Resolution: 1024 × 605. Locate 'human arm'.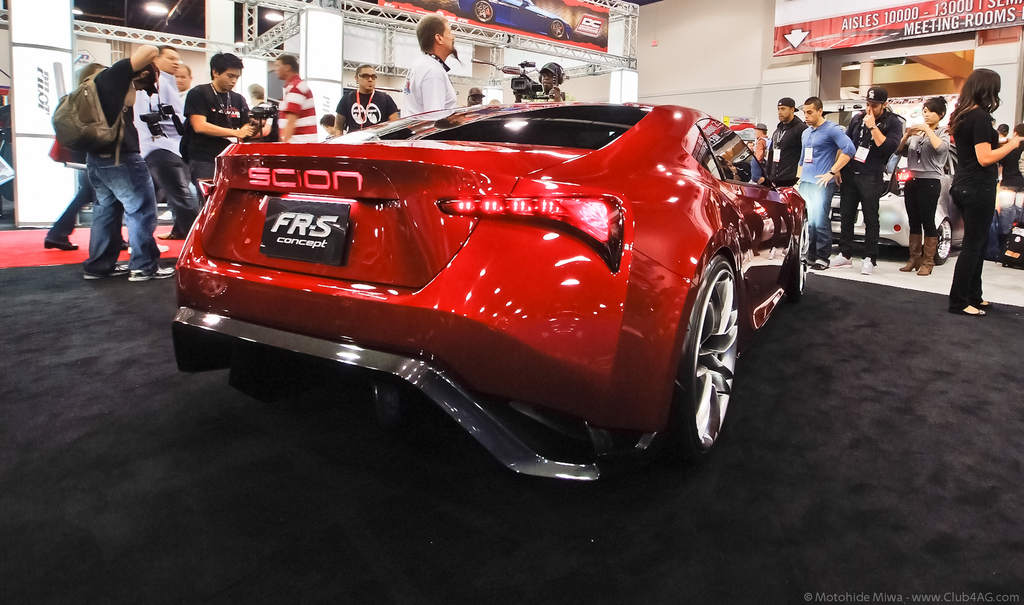
(330, 94, 360, 140).
